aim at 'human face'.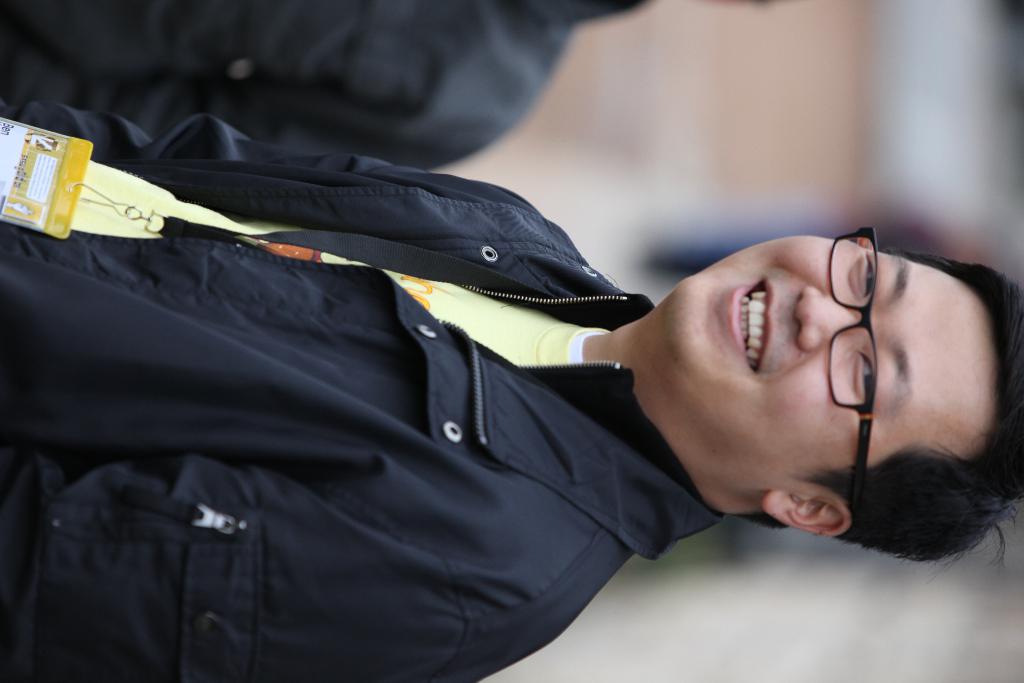
Aimed at bbox=[659, 217, 1005, 511].
